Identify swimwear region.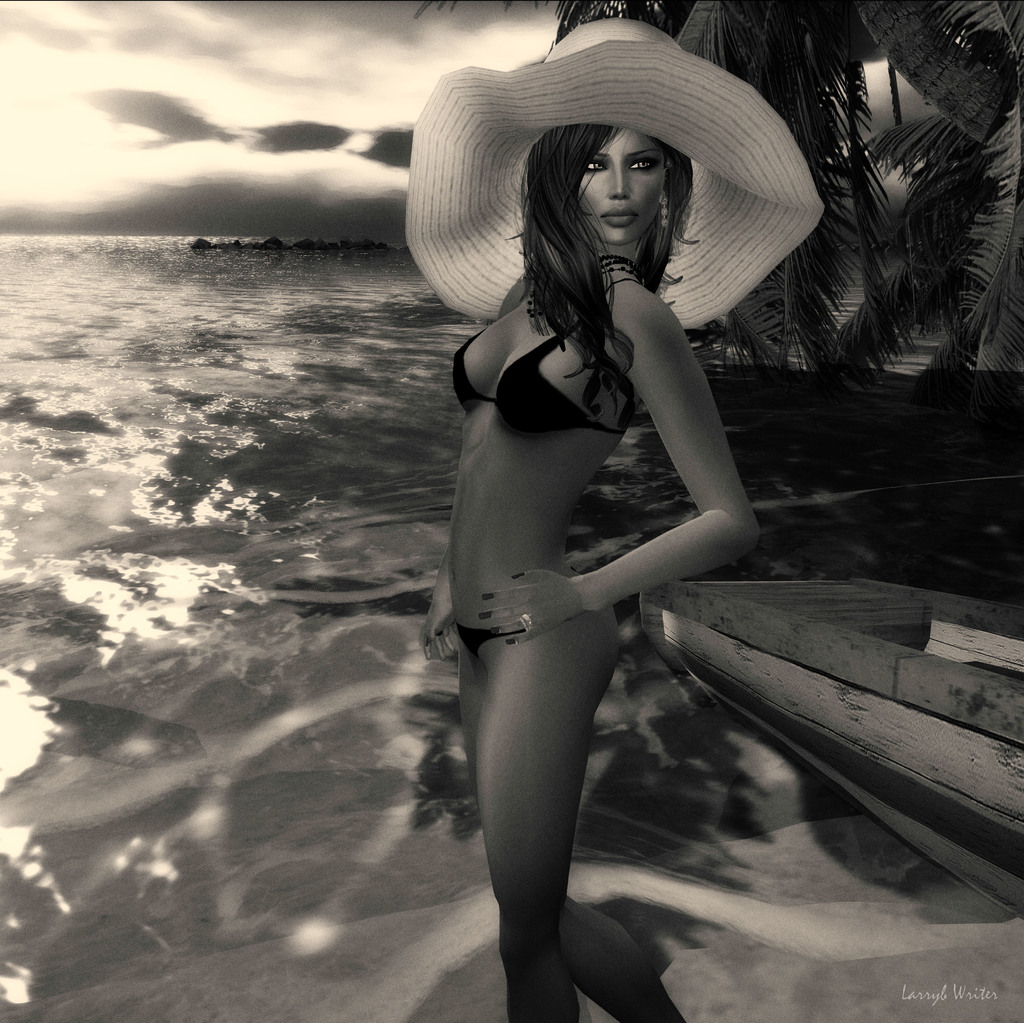
Region: pyautogui.locateOnScreen(450, 627, 525, 663).
